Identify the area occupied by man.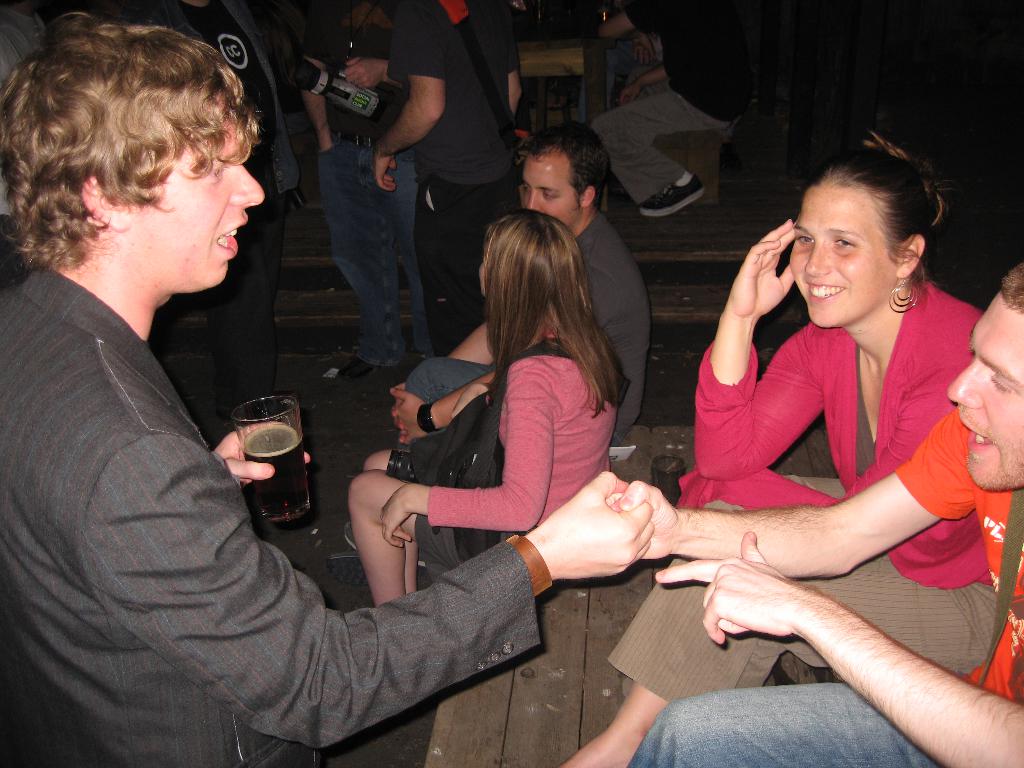
Area: (132, 0, 299, 422).
